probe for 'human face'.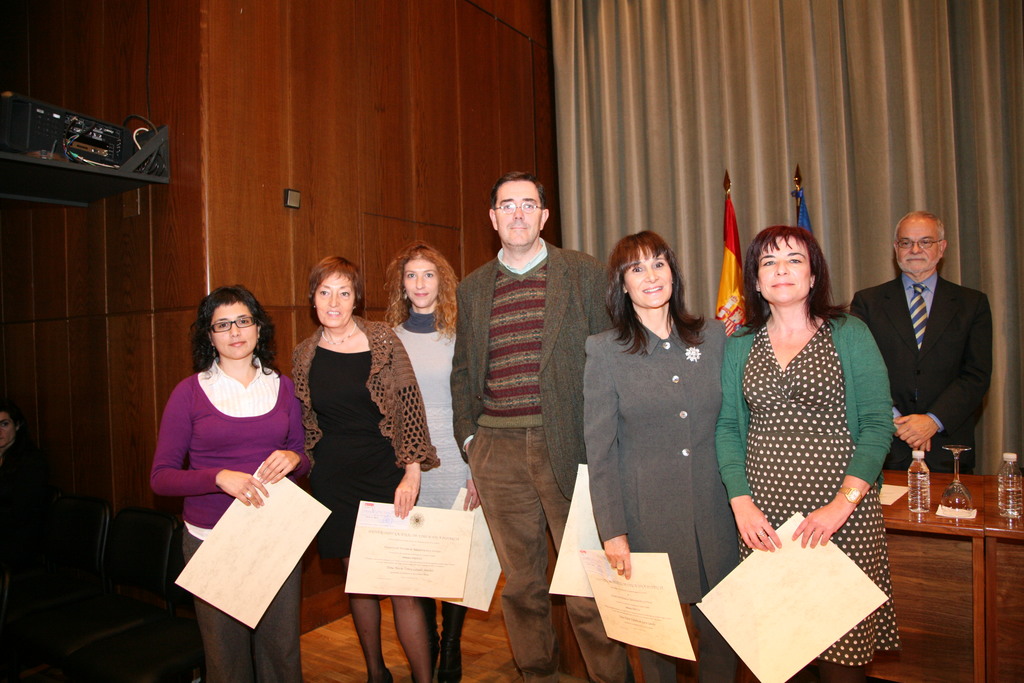
Probe result: Rect(898, 222, 939, 269).
